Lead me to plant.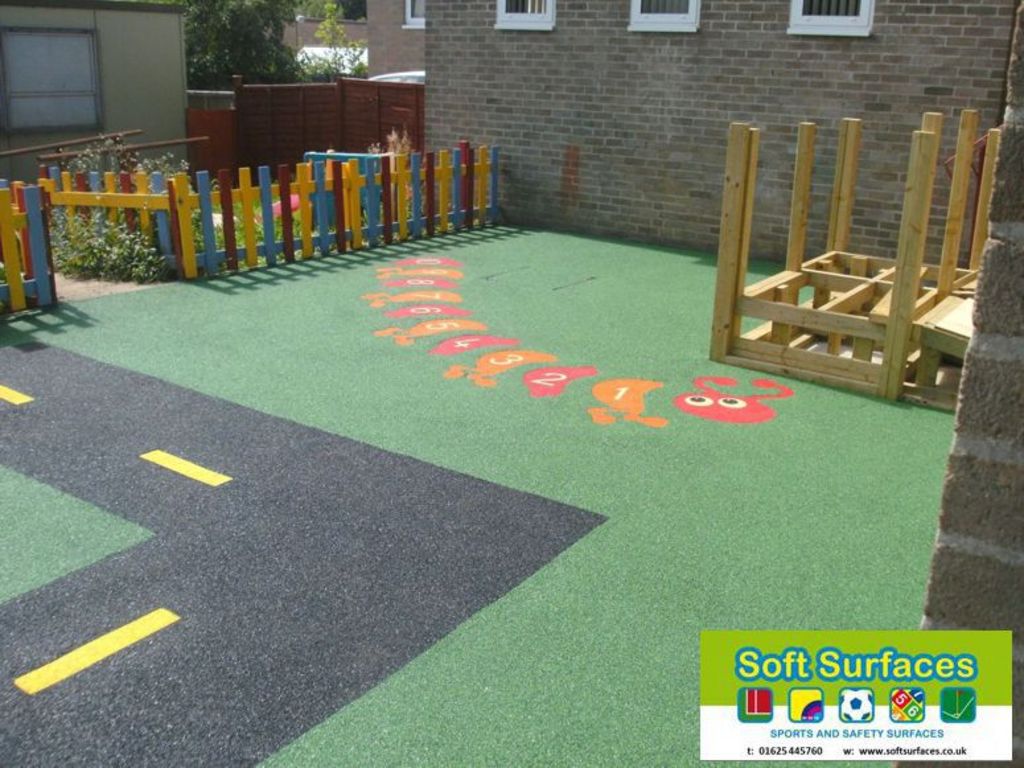
Lead to <region>38, 206, 161, 286</region>.
